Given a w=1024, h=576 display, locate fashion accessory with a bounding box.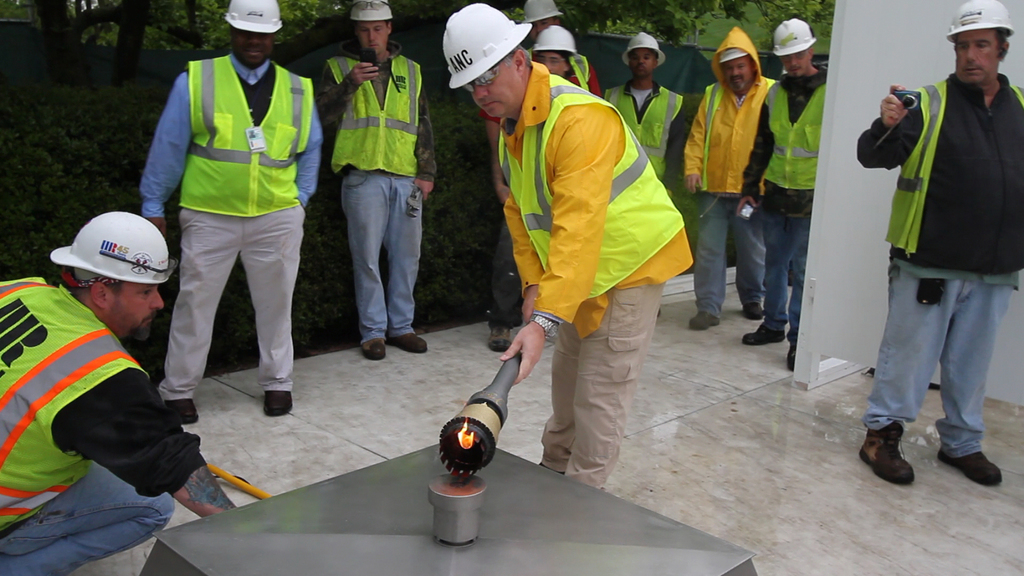
Located: region(530, 314, 557, 340).
